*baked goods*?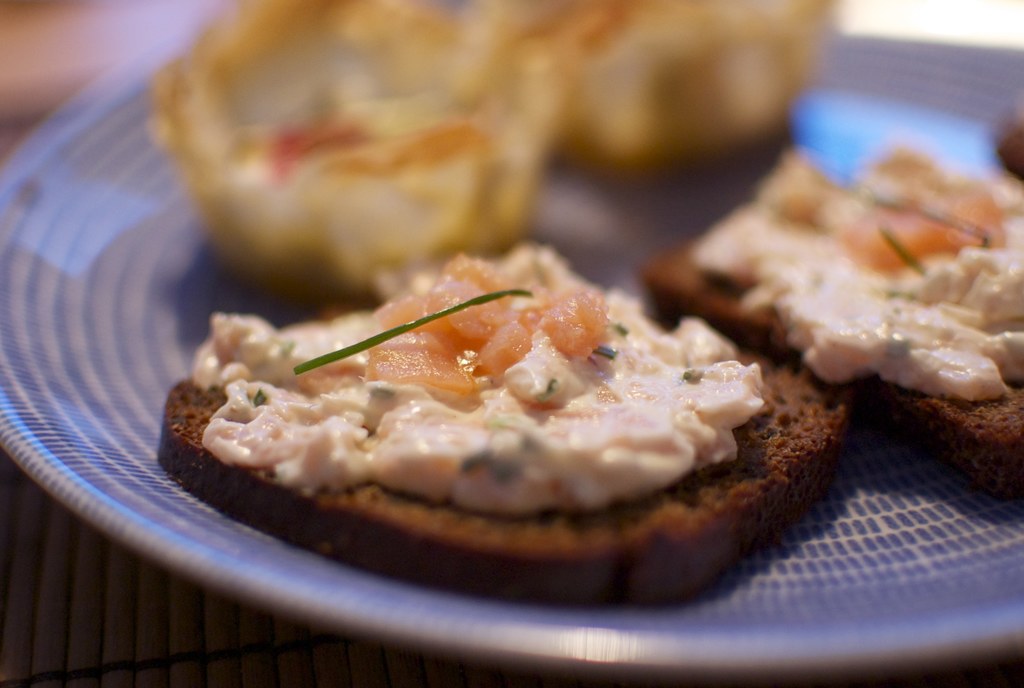
crop(456, 0, 847, 189)
